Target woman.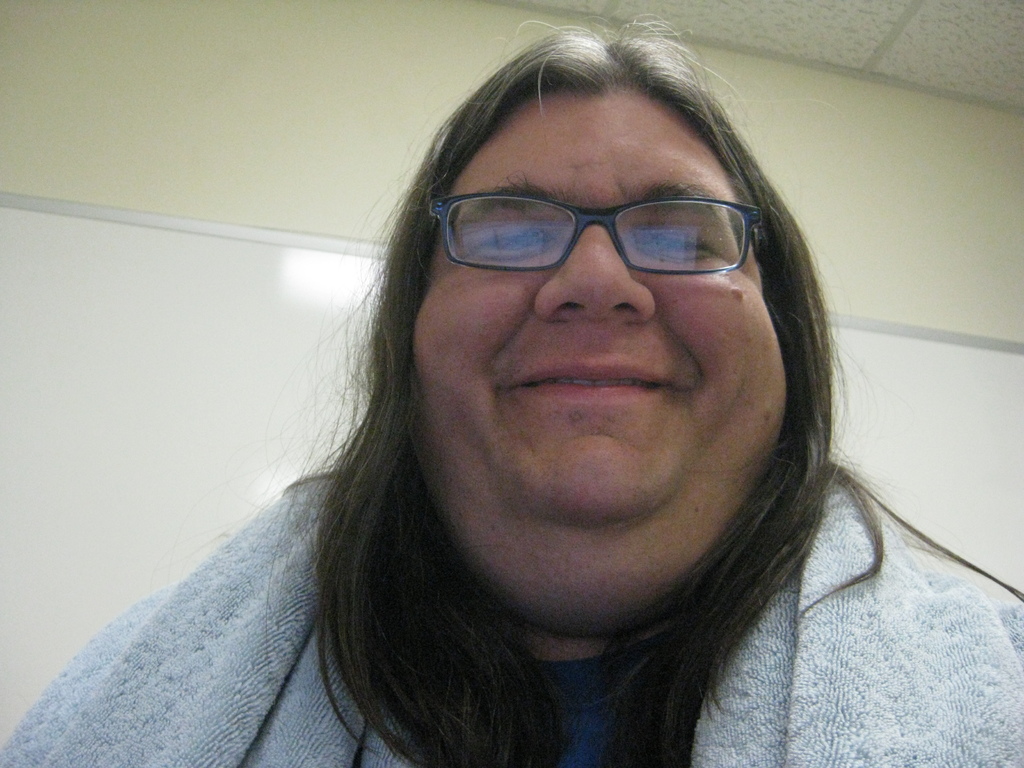
Target region: left=67, top=54, right=970, bottom=760.
